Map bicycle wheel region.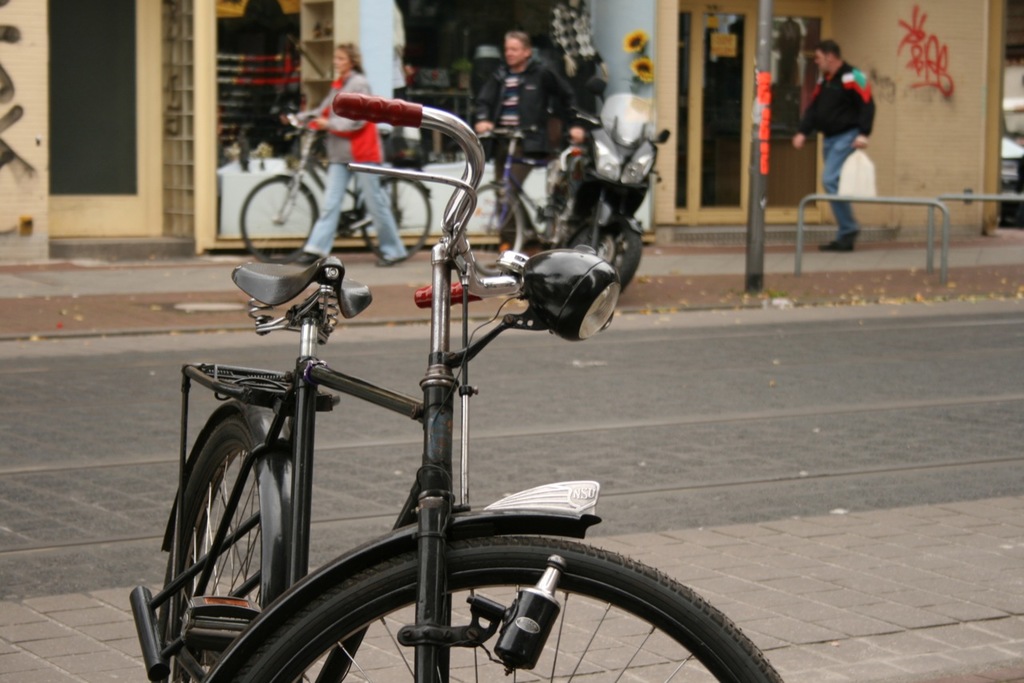
Mapped to <region>238, 174, 322, 270</region>.
